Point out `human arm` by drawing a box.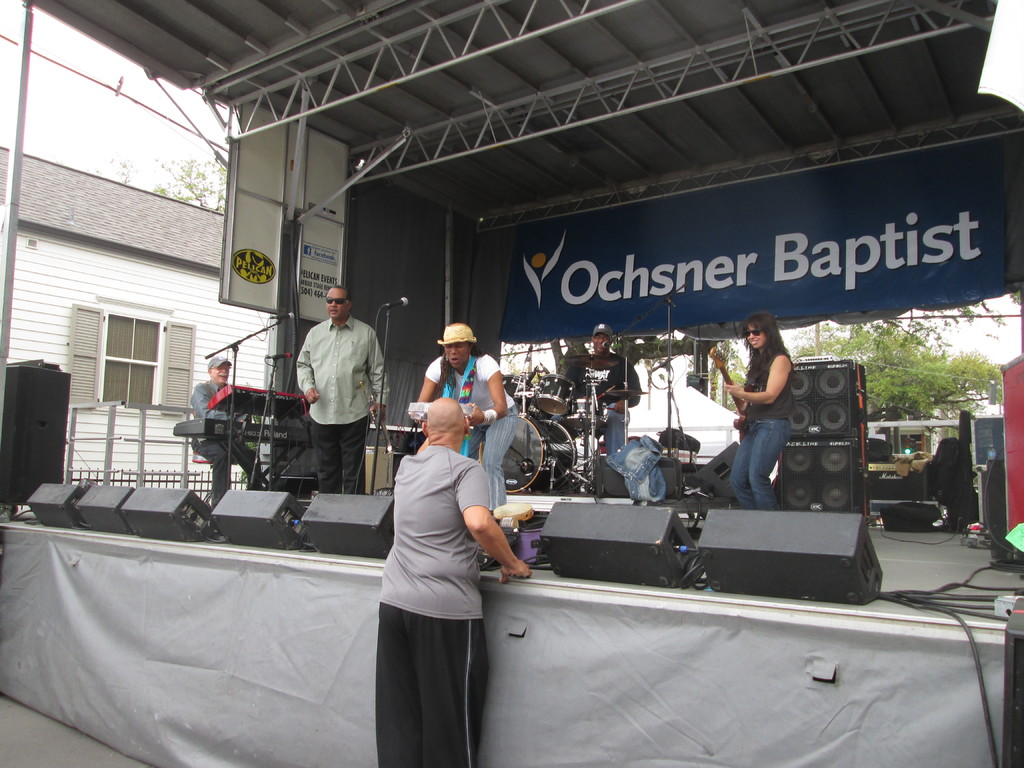
x1=552, y1=352, x2=575, y2=405.
